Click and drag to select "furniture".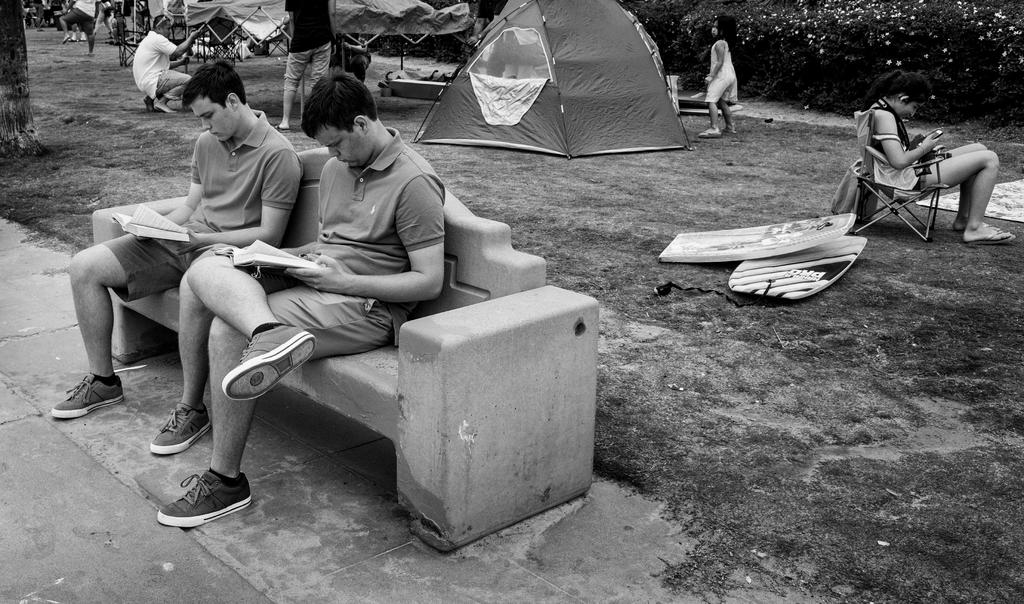
Selection: 831, 109, 950, 236.
